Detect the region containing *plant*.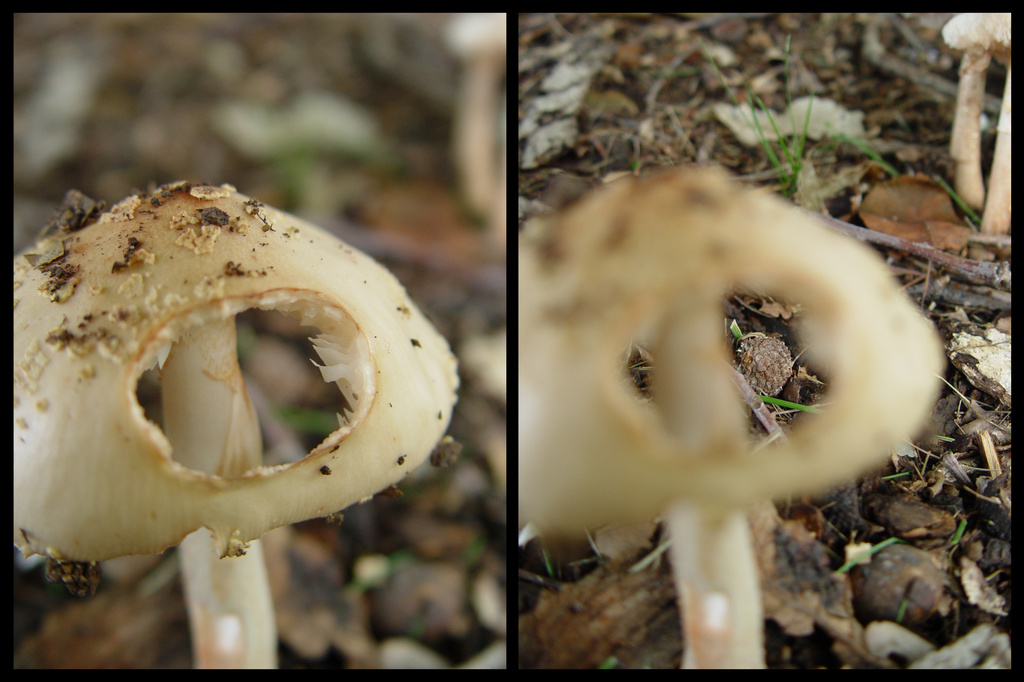
[x1=750, y1=78, x2=902, y2=202].
